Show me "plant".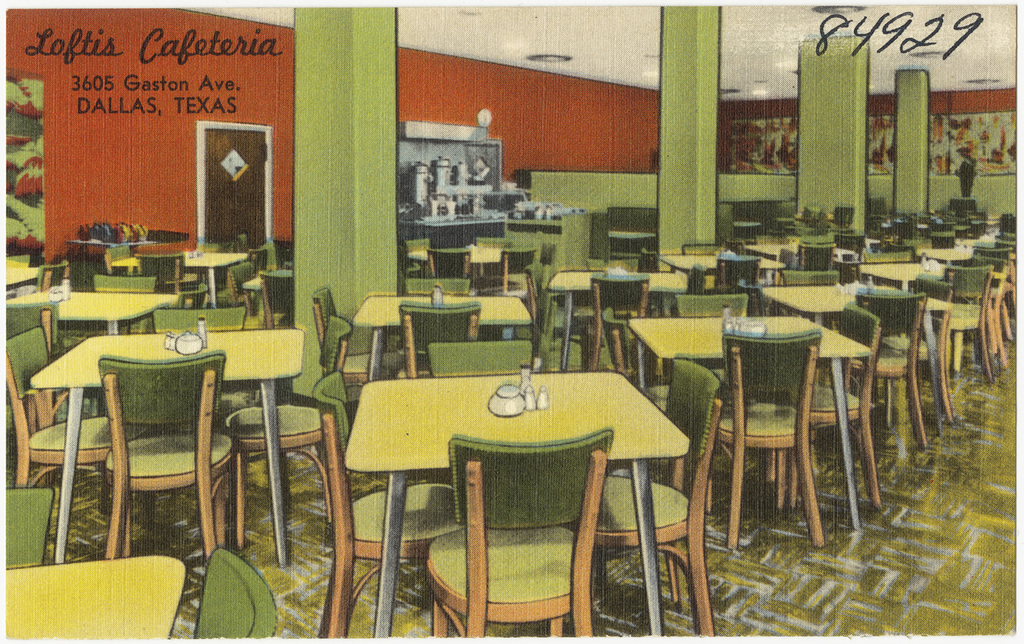
"plant" is here: (0,72,51,245).
